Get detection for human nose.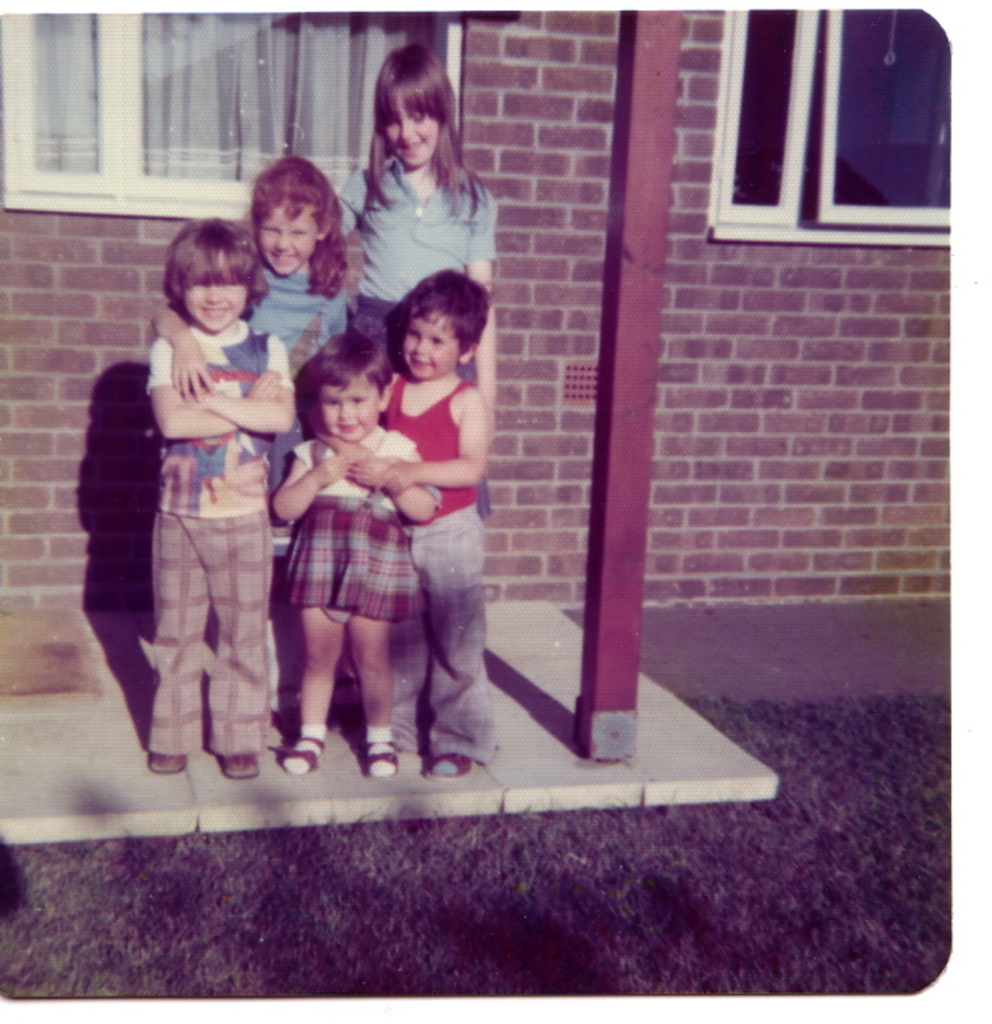
Detection: (275, 233, 292, 248).
